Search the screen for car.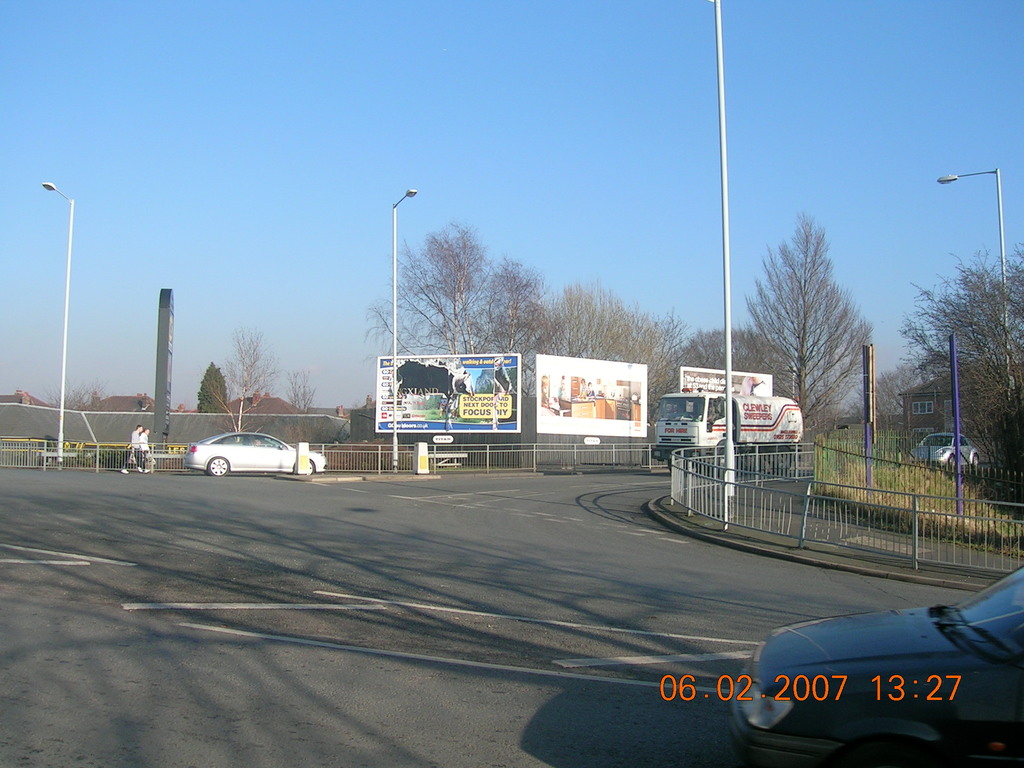
Found at box=[730, 570, 1023, 767].
